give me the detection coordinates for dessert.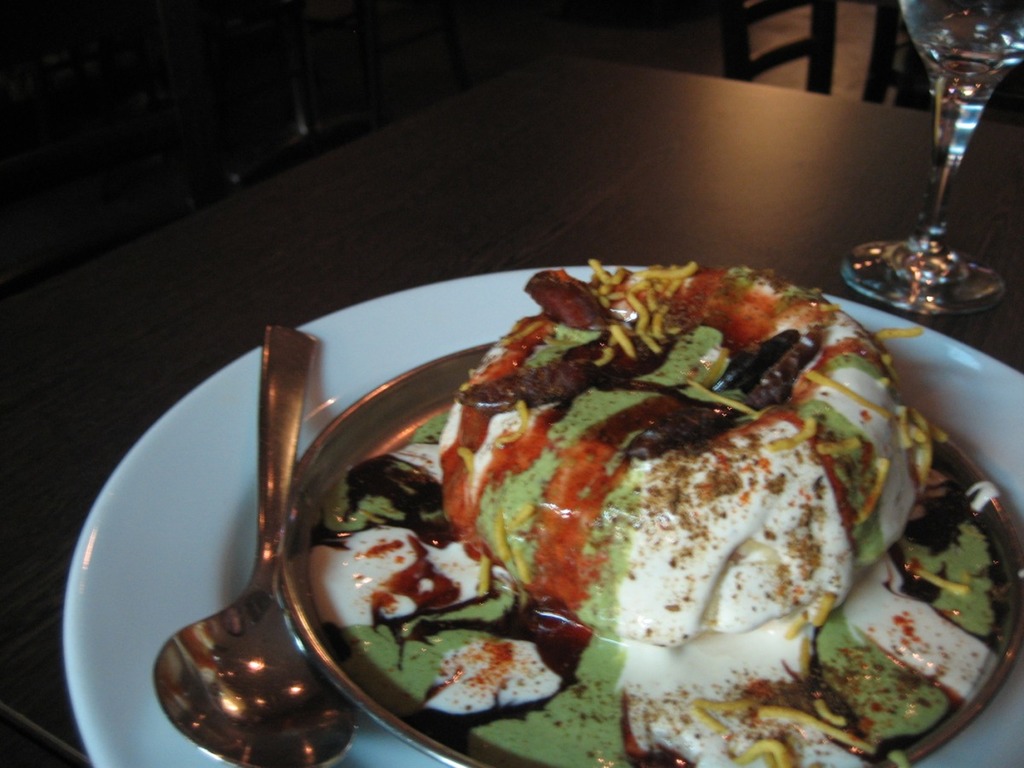
bbox(305, 264, 1009, 767).
